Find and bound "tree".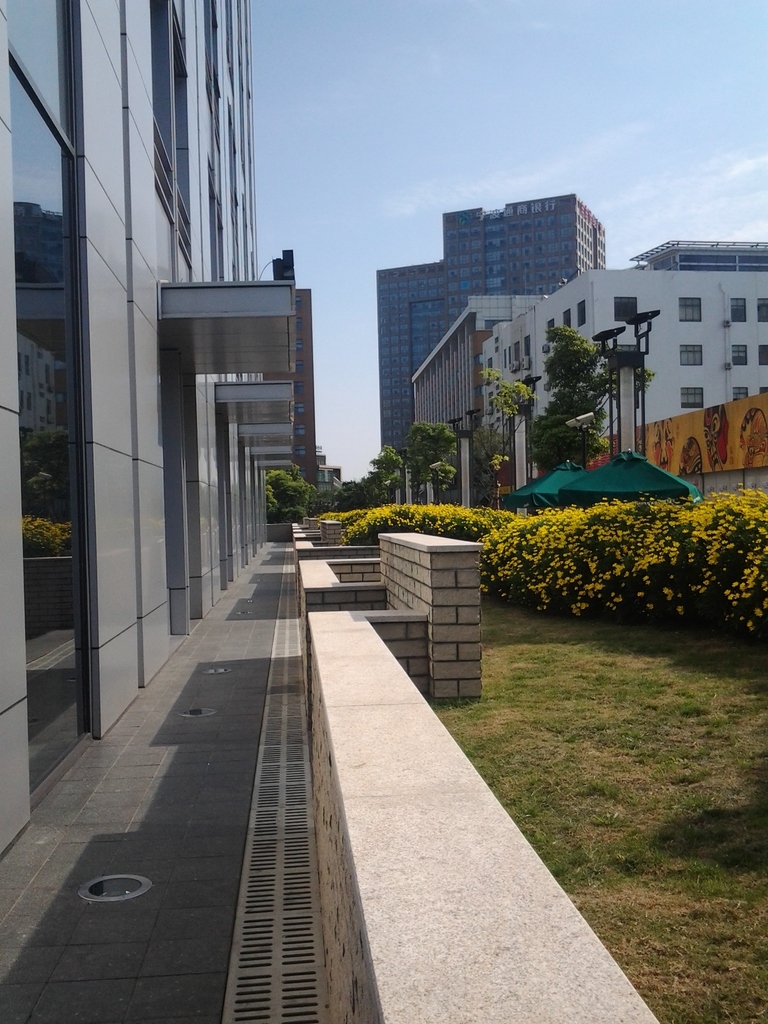
Bound: locate(399, 416, 458, 509).
